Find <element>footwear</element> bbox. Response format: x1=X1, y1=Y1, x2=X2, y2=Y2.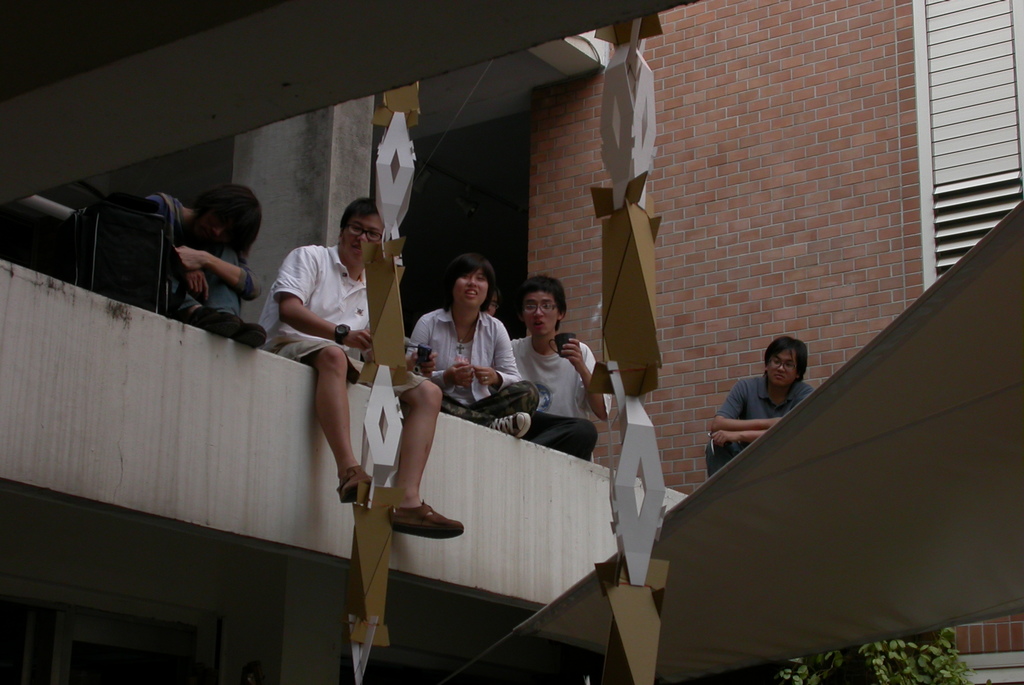
x1=386, y1=497, x2=465, y2=542.
